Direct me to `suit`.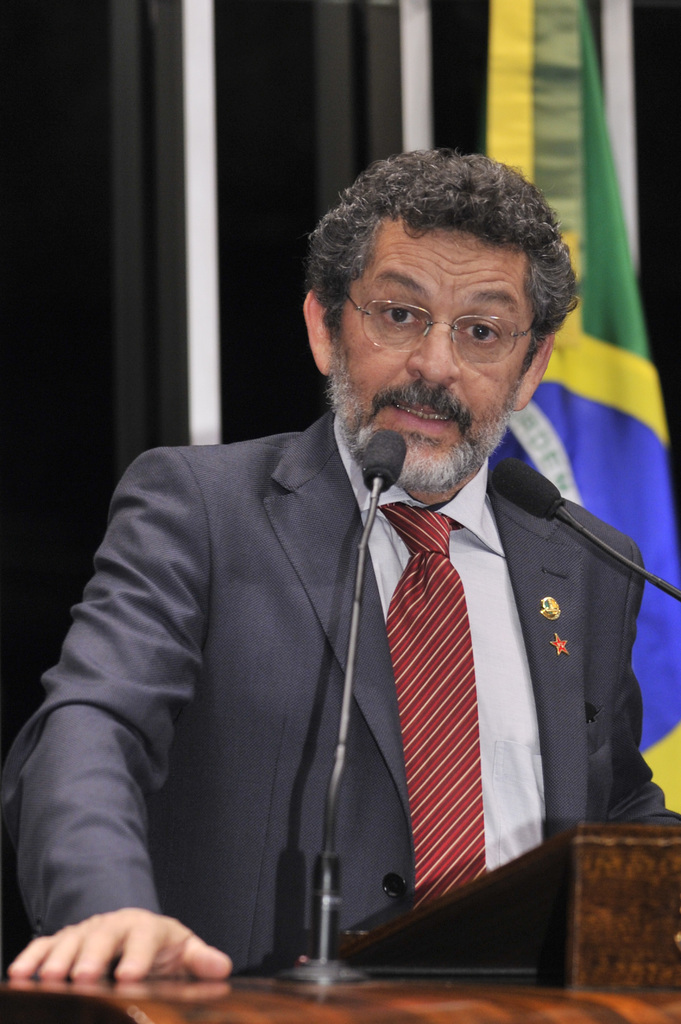
Direction: rect(47, 284, 638, 995).
